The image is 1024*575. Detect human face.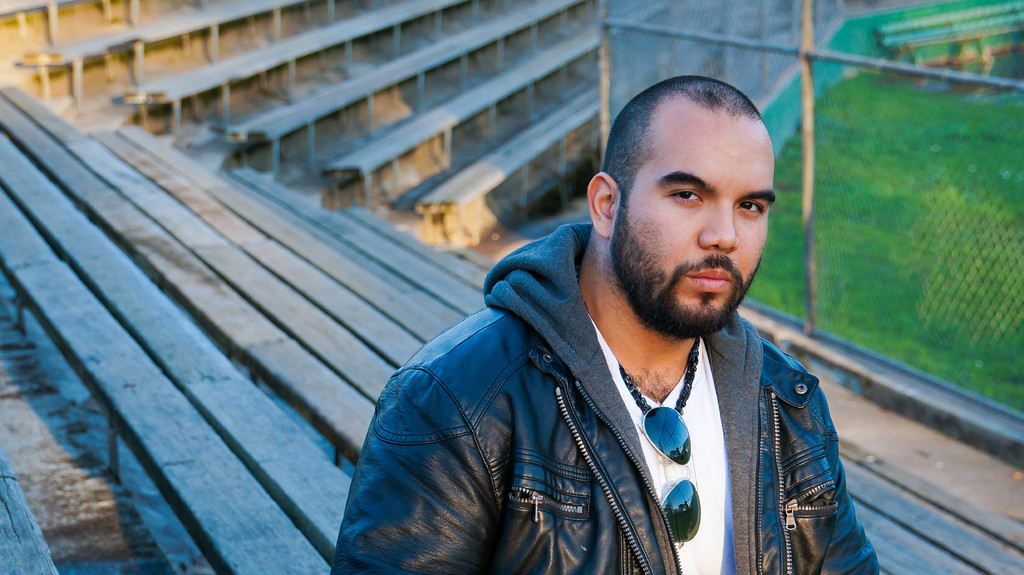
Detection: x1=620 y1=114 x2=775 y2=341.
